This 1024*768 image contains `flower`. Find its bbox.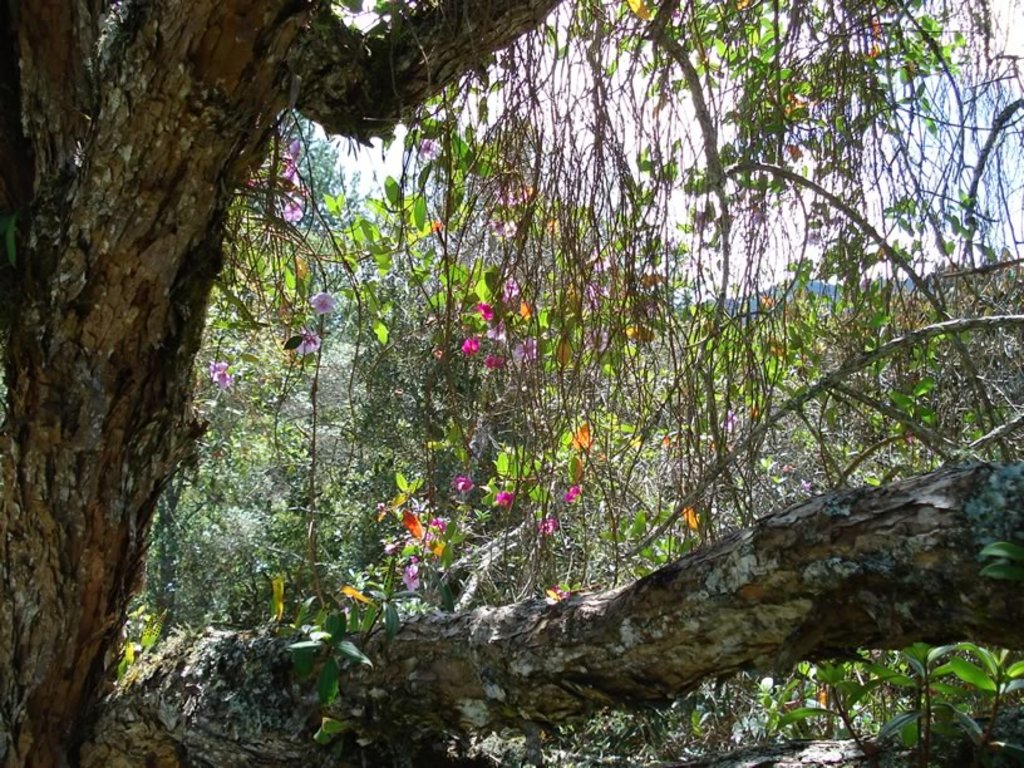
bbox=[310, 294, 333, 316].
